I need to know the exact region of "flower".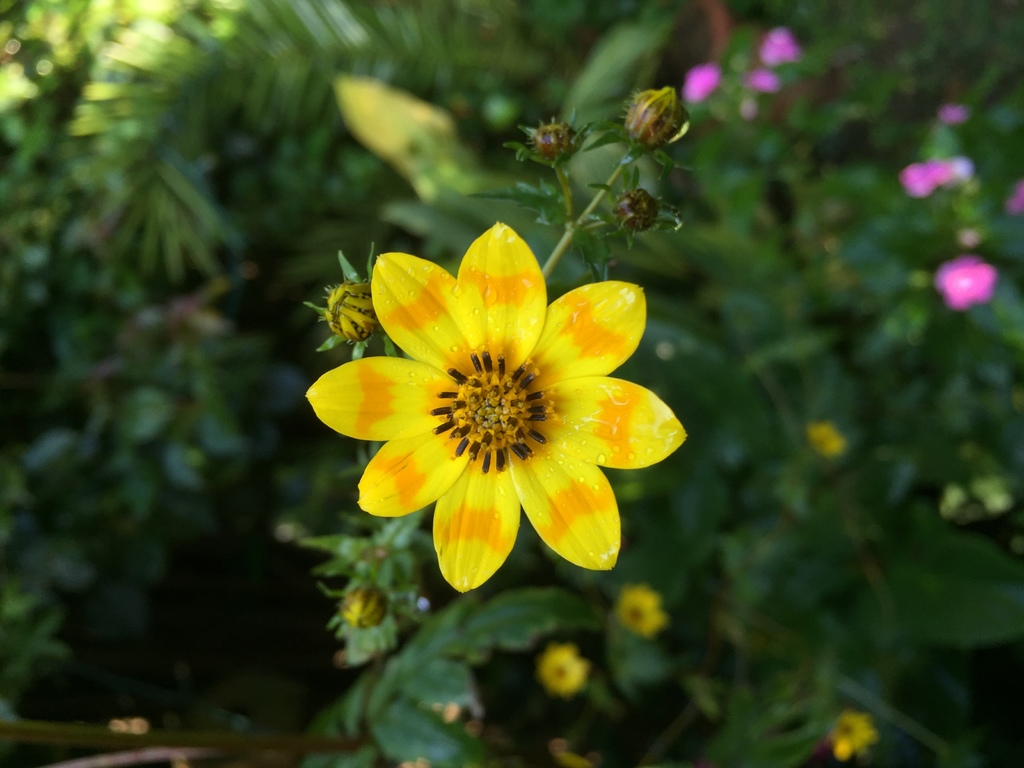
Region: (933,253,996,308).
